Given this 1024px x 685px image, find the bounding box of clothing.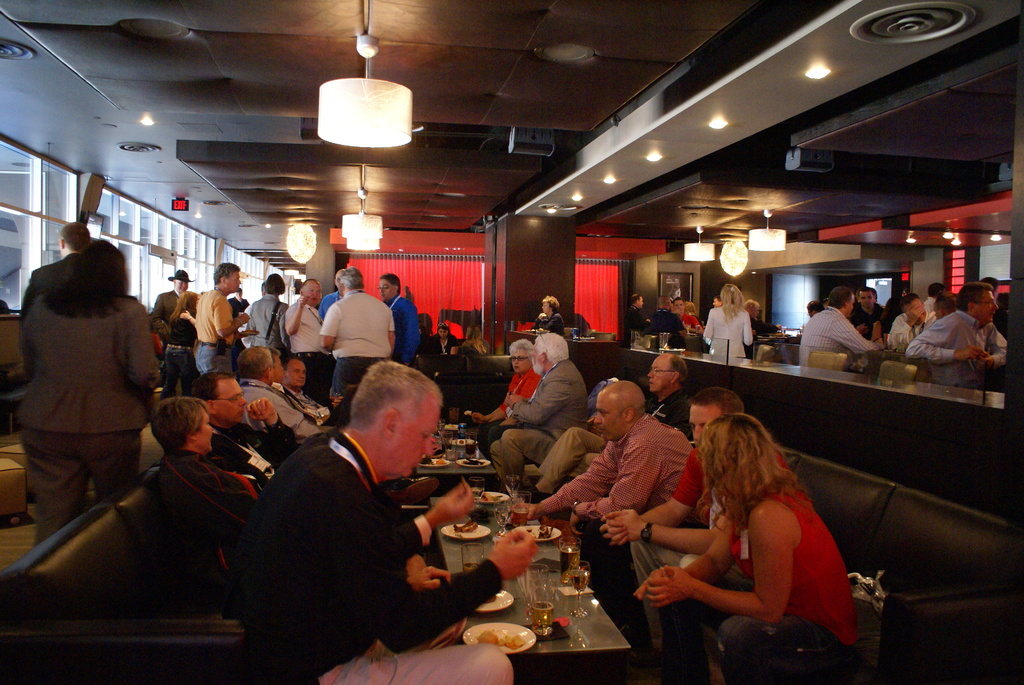
bbox=(20, 250, 76, 322).
